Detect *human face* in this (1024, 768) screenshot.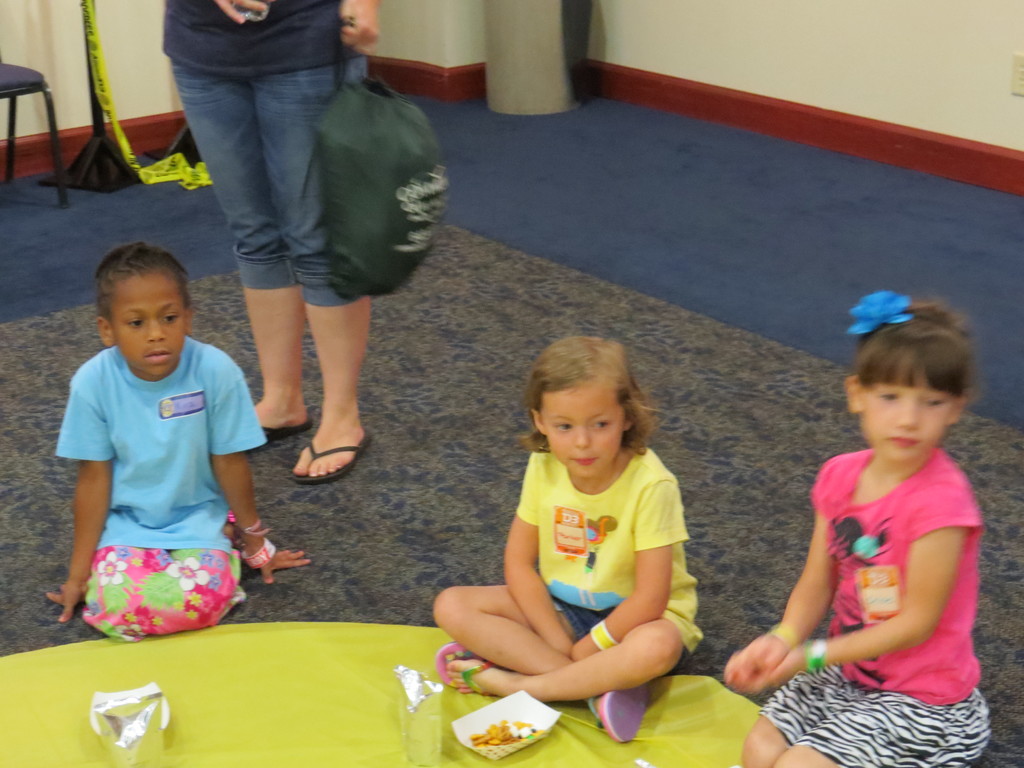
Detection: 537,388,622,475.
